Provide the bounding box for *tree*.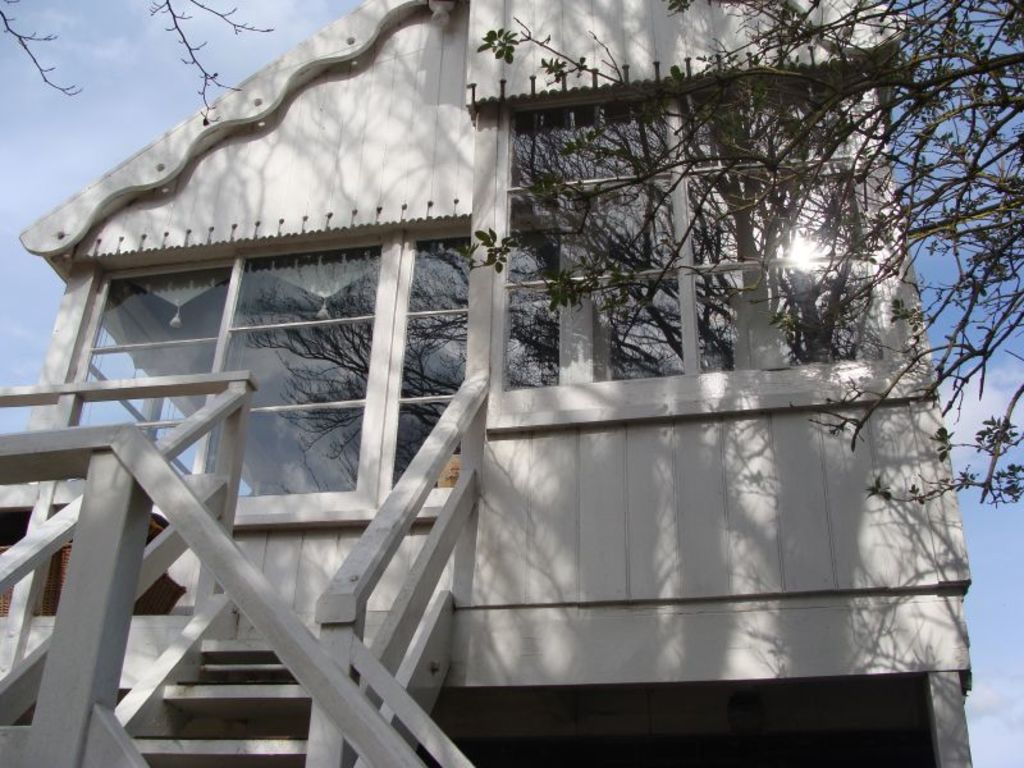
[x1=419, y1=125, x2=992, y2=538].
